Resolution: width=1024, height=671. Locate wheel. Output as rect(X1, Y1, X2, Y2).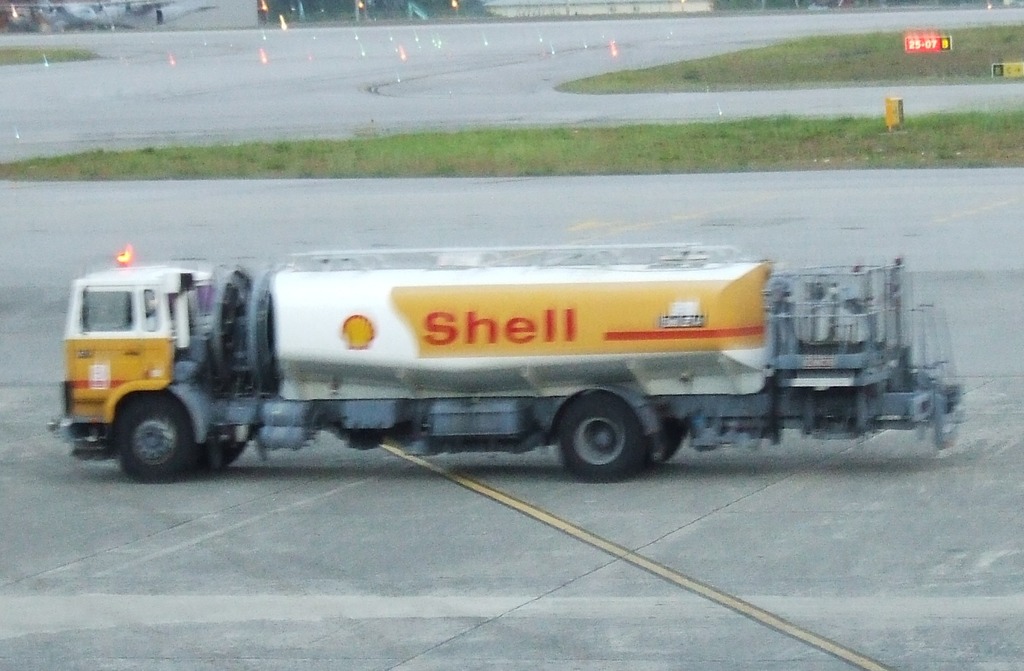
rect(100, 400, 195, 473).
